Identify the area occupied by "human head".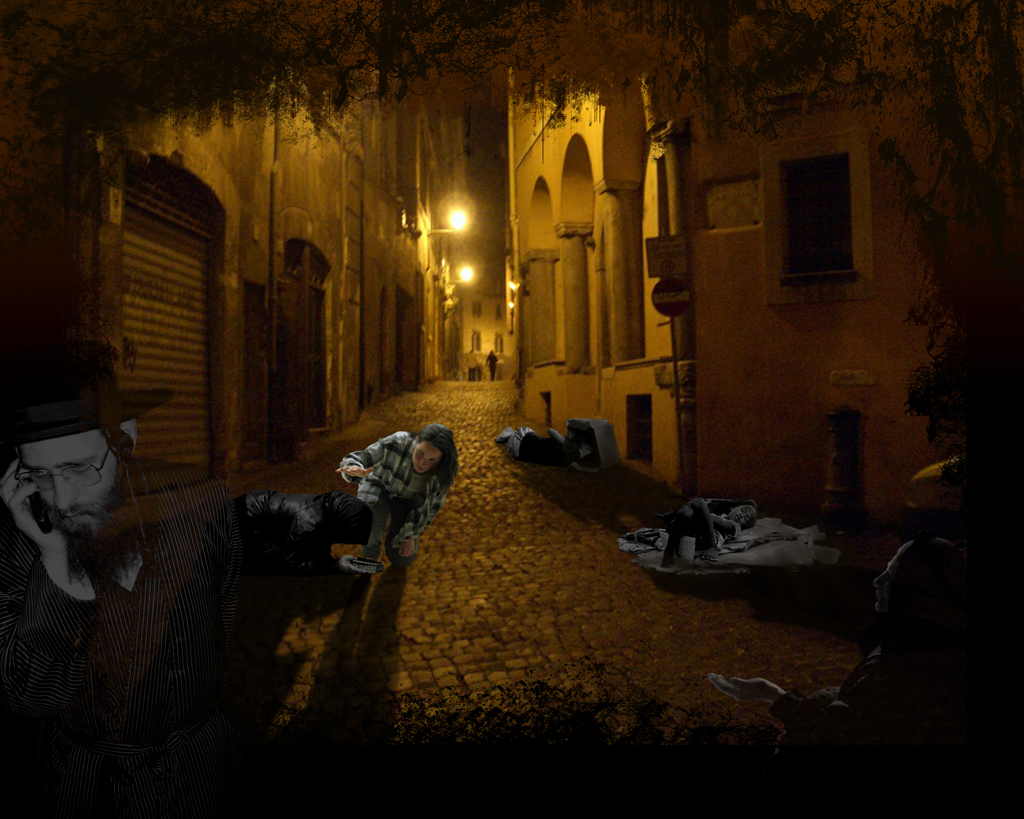
Area: [411,422,458,477].
